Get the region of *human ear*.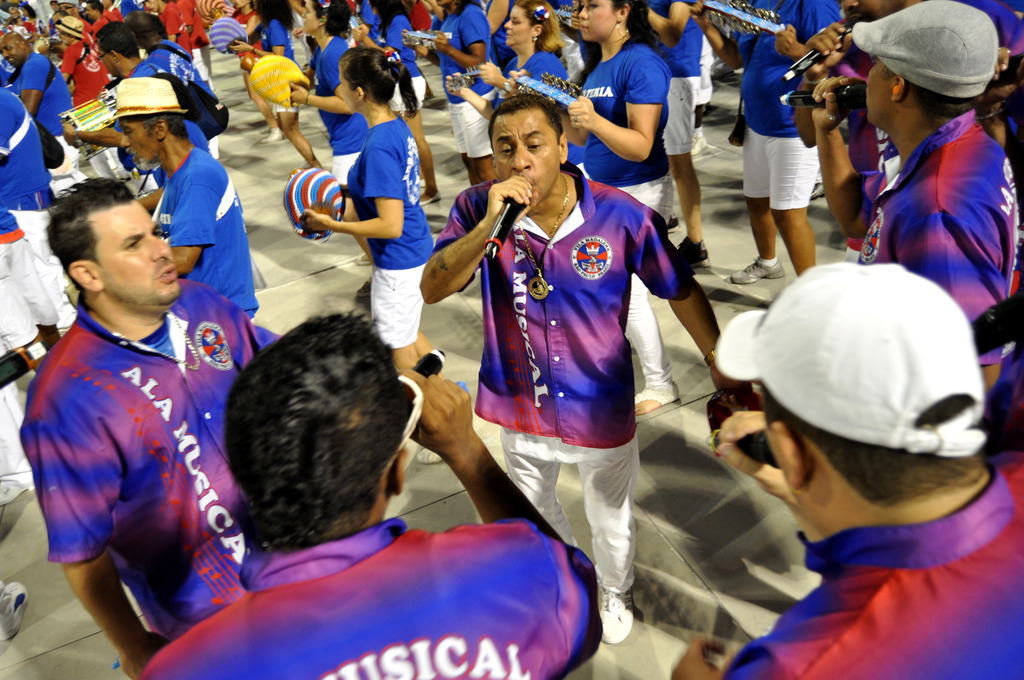
530/22/540/35.
